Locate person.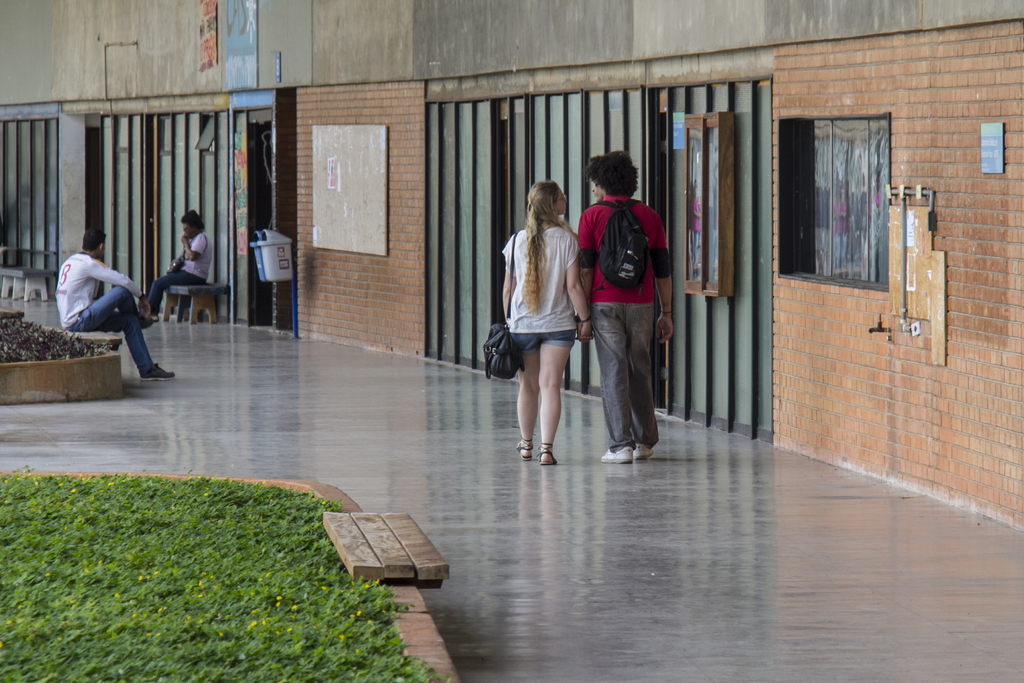
Bounding box: [586,136,672,462].
